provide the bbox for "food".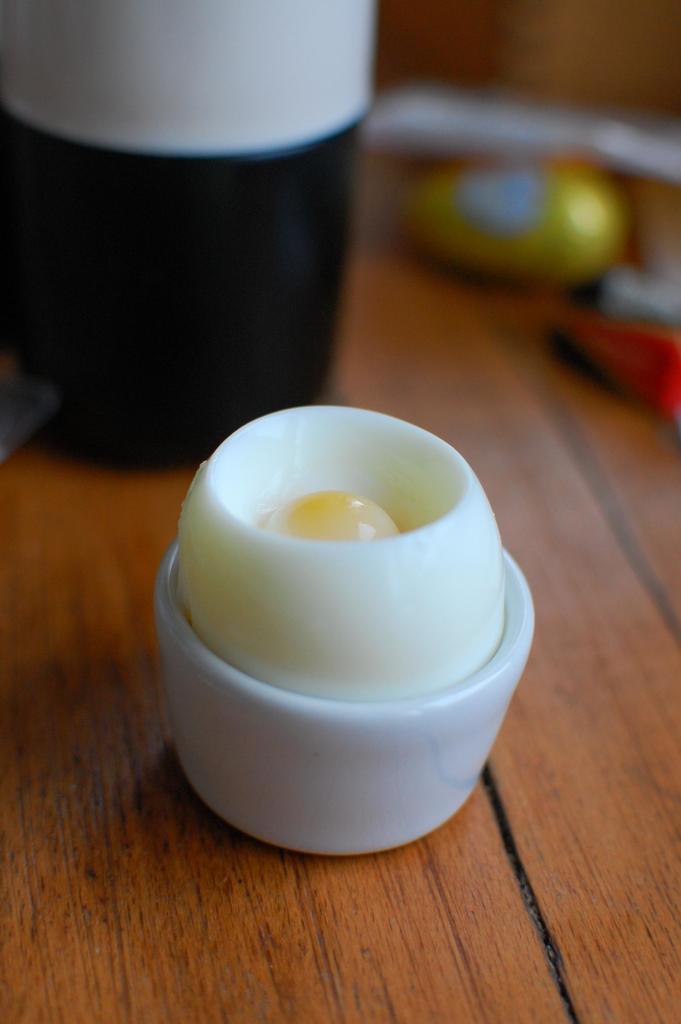
bbox(186, 404, 533, 742).
